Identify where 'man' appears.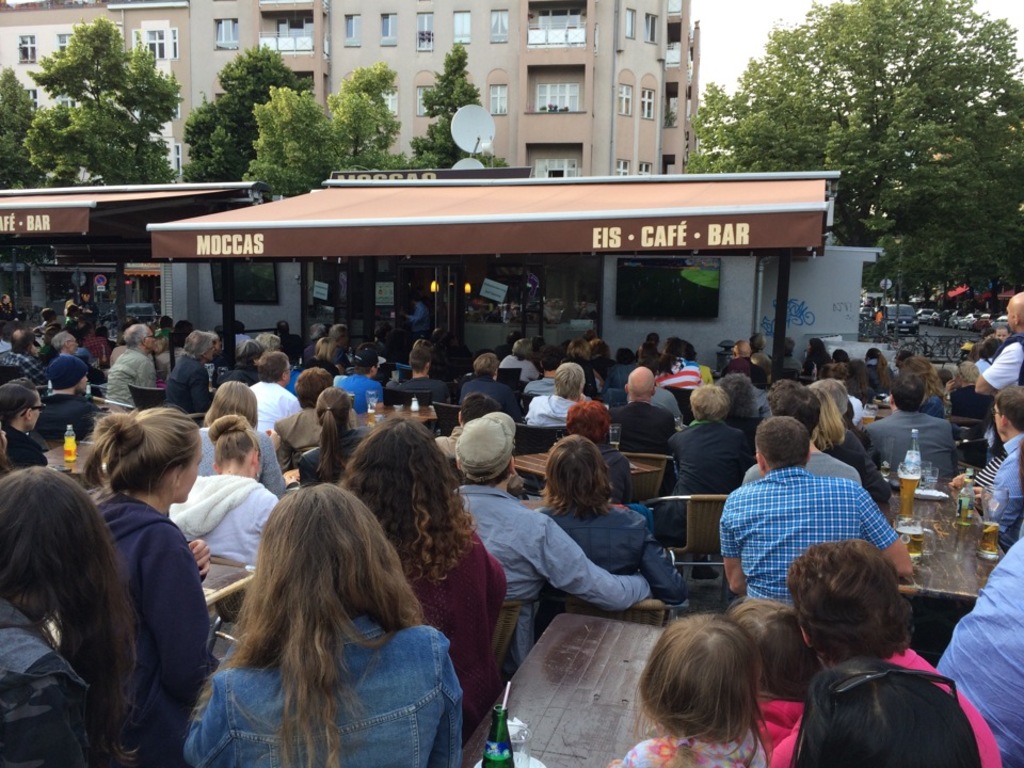
Appears at rect(974, 385, 1023, 544).
